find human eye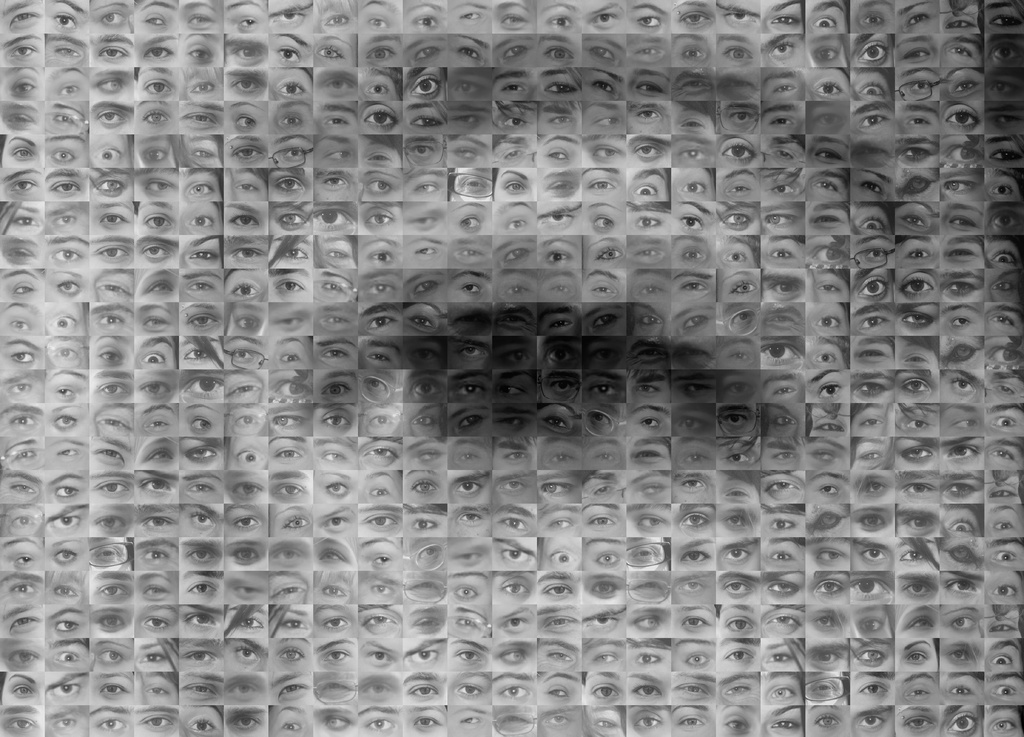
locate(312, 205, 353, 228)
